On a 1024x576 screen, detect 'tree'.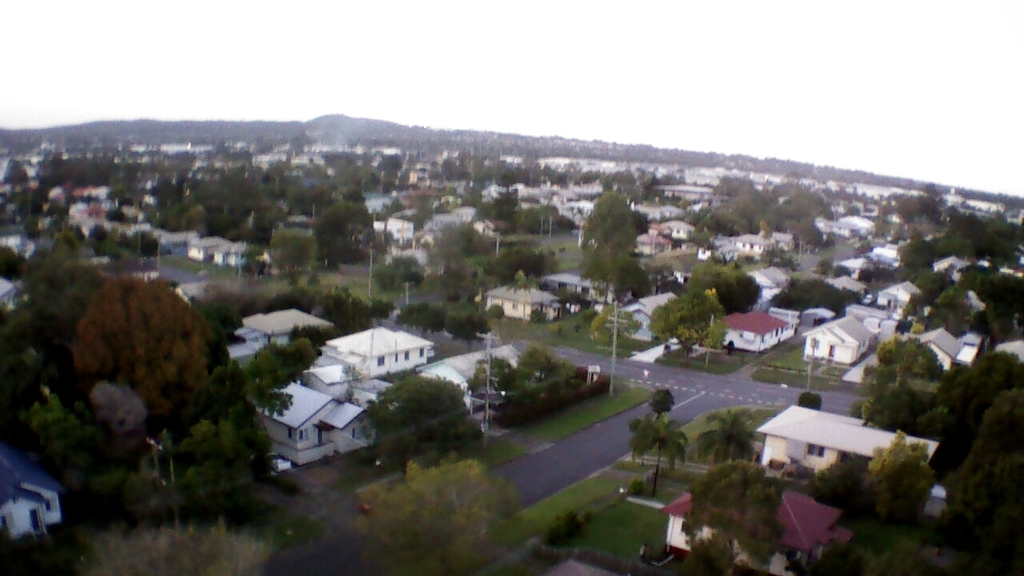
<box>64,275,218,423</box>.
